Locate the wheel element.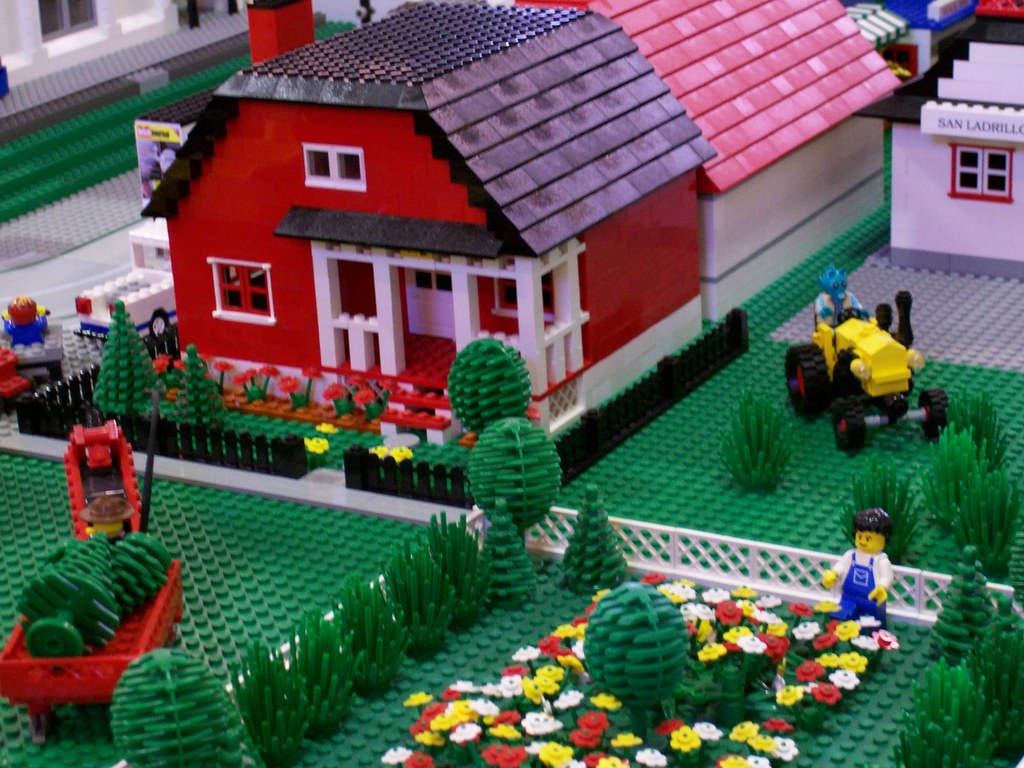
Element bbox: detection(785, 337, 832, 424).
